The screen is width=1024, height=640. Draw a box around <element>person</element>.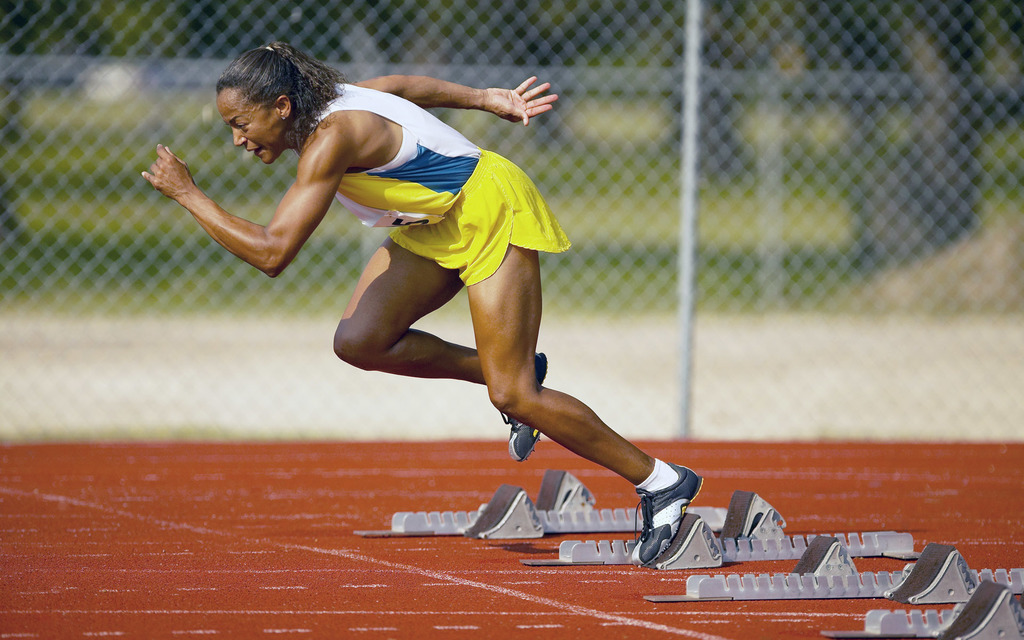
[x1=197, y1=44, x2=659, y2=559].
